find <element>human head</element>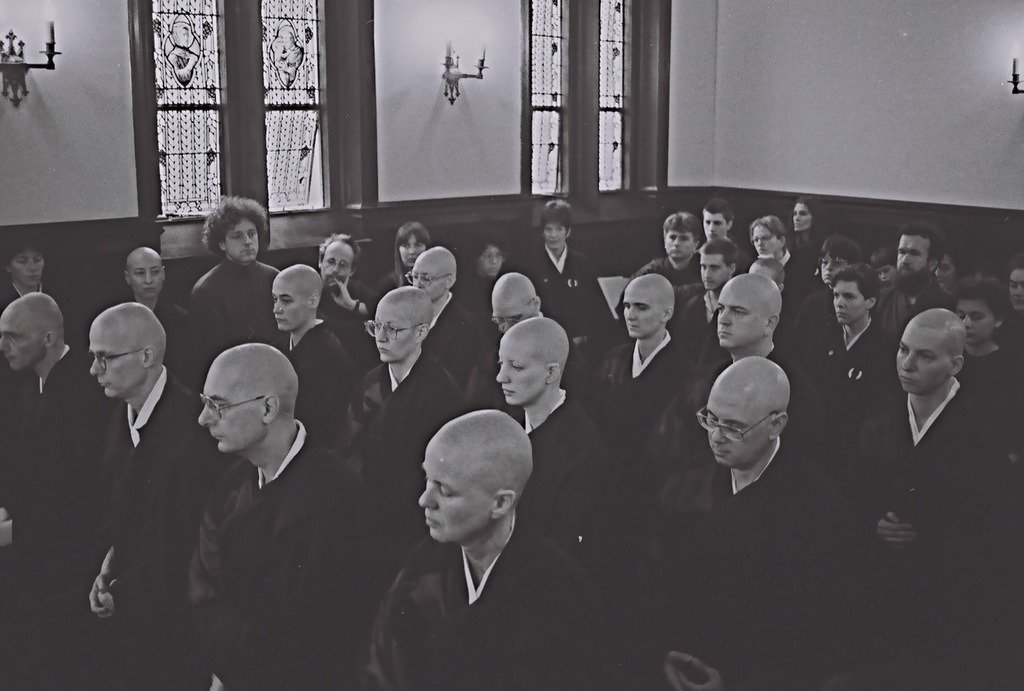
Rect(947, 272, 1014, 340)
